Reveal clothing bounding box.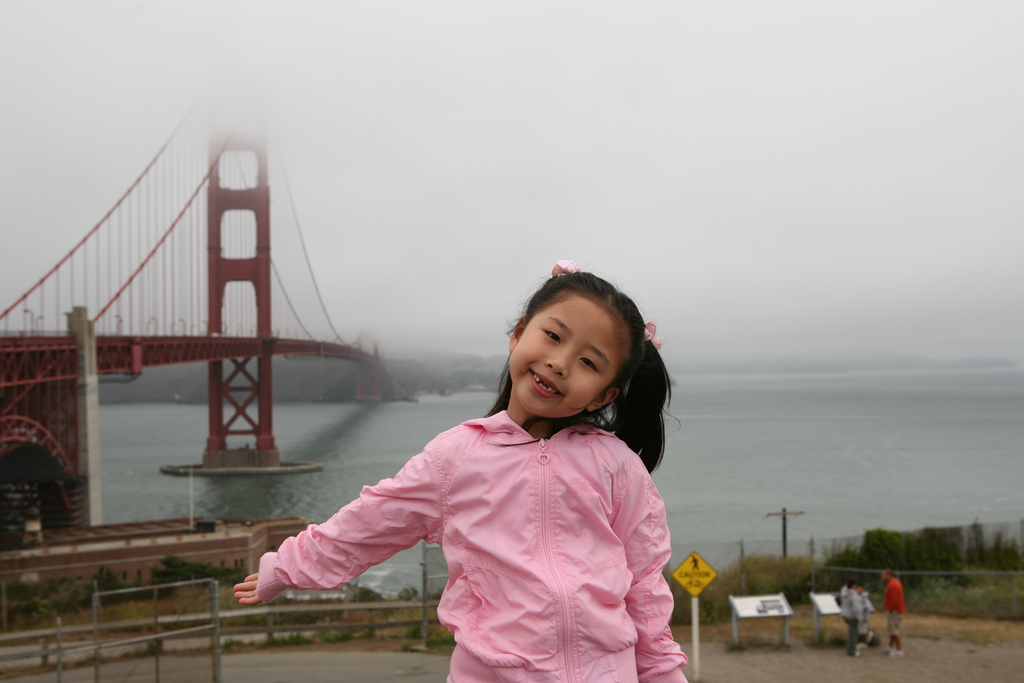
Revealed: bbox=[346, 360, 708, 667].
